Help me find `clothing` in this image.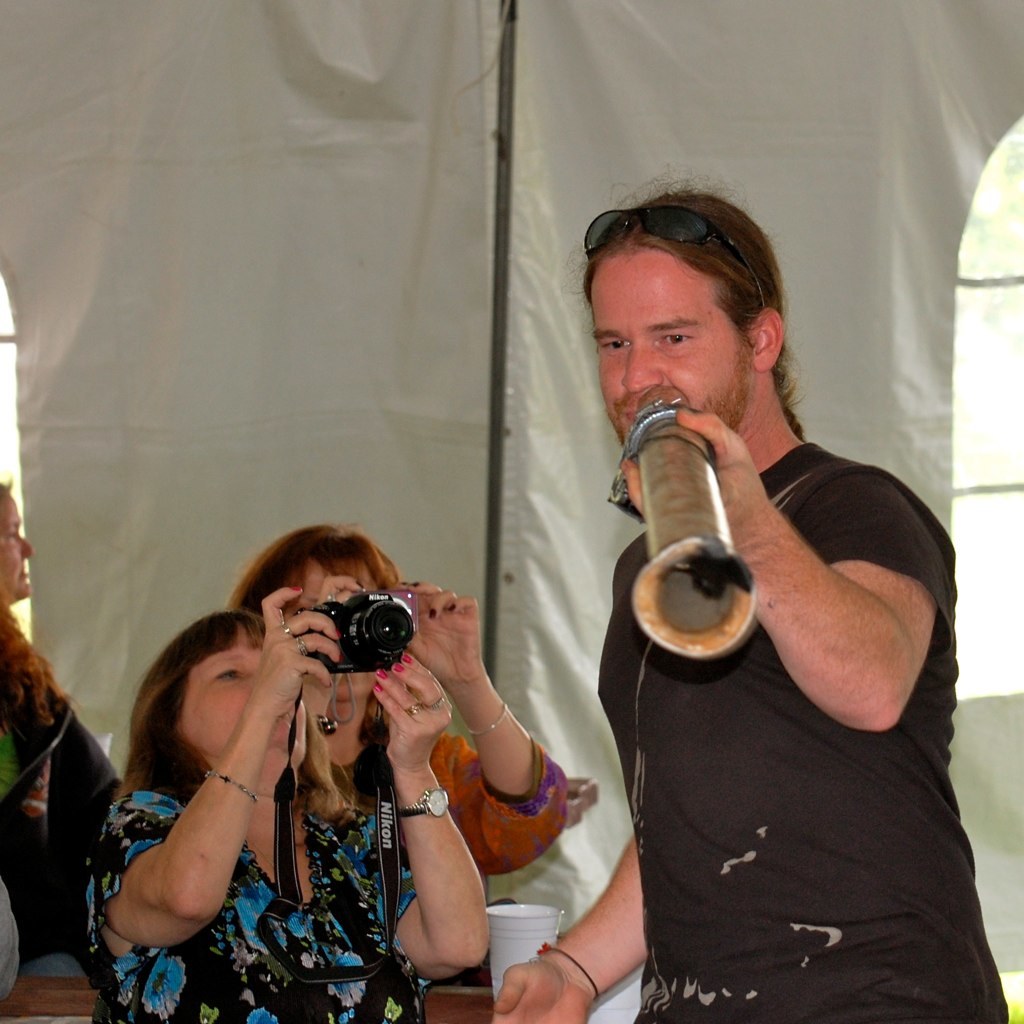
Found it: pyautogui.locateOnScreen(349, 723, 571, 881).
